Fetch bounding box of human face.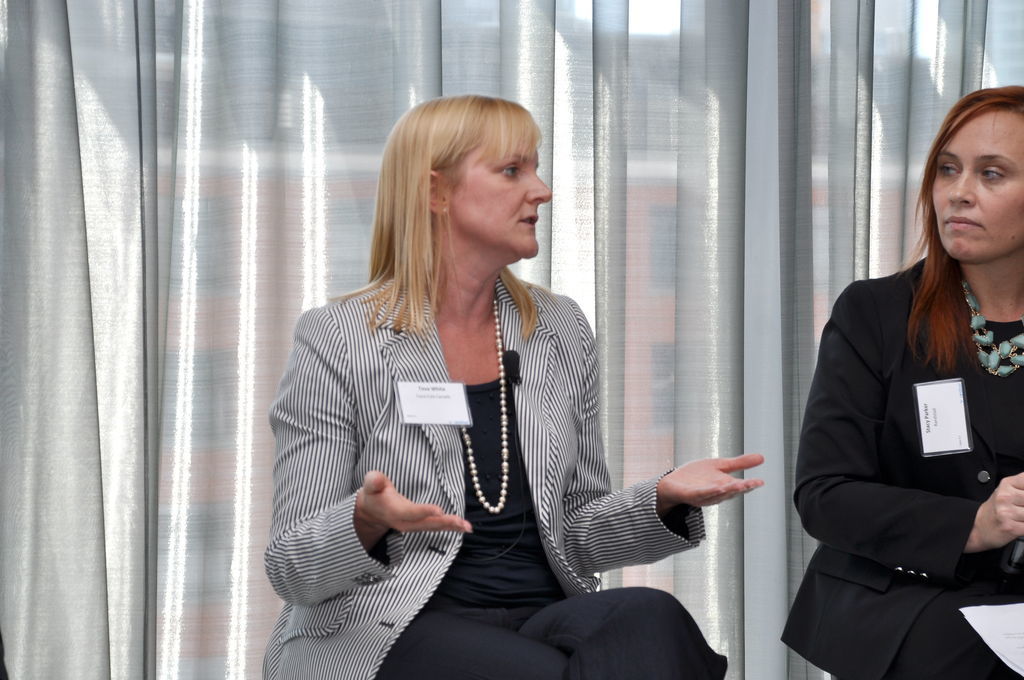
Bbox: (left=929, top=112, right=1023, bottom=260).
